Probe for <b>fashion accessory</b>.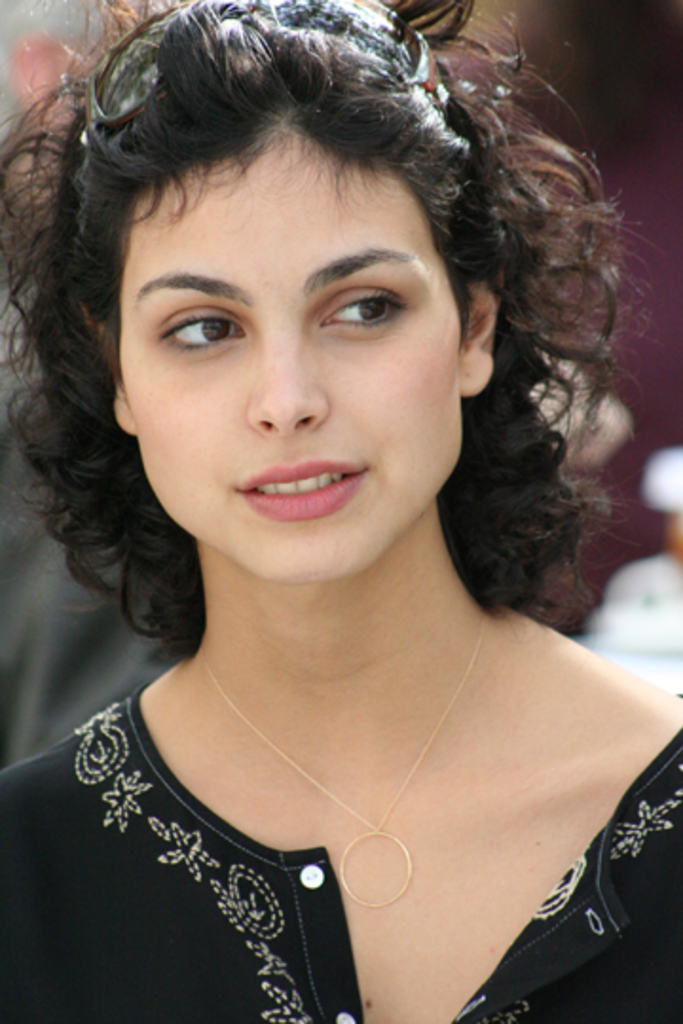
Probe result: BBox(195, 622, 505, 910).
